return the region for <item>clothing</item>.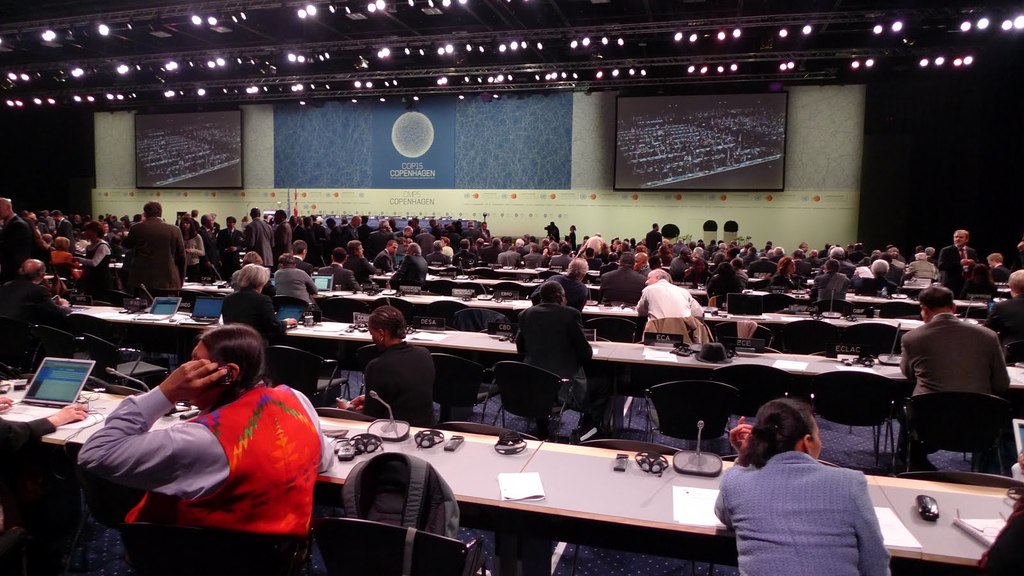
x1=533 y1=275 x2=593 y2=313.
